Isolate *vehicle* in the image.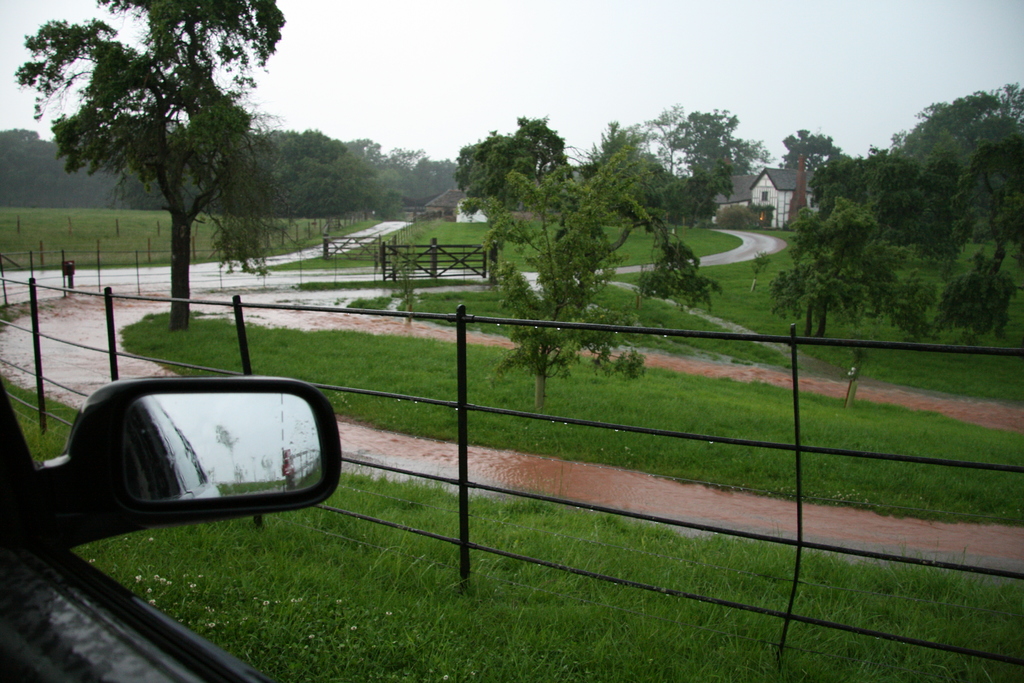
Isolated region: x1=0, y1=365, x2=343, y2=679.
